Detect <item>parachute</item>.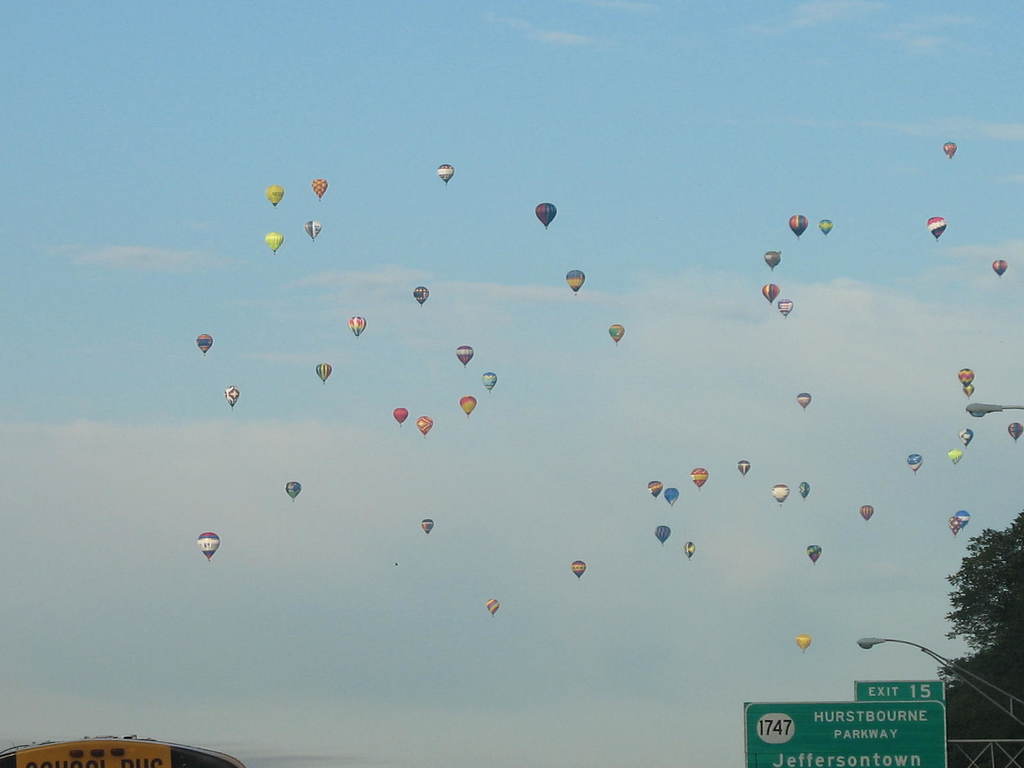
Detected at 392/410/408/427.
